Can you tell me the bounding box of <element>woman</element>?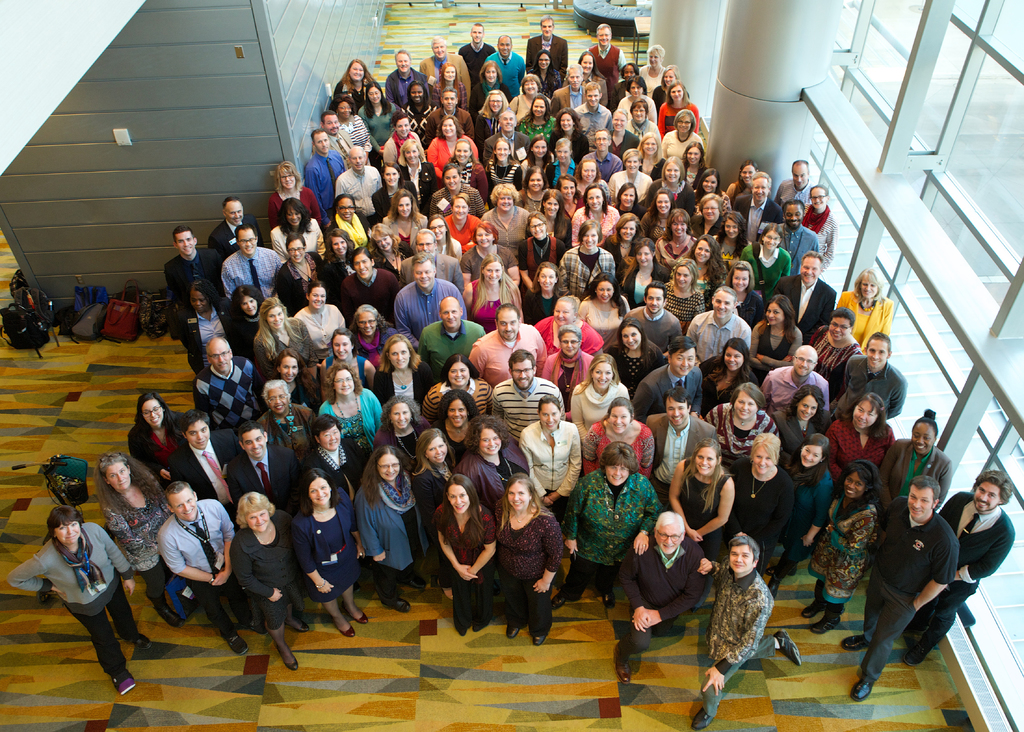
x1=10 y1=507 x2=158 y2=692.
